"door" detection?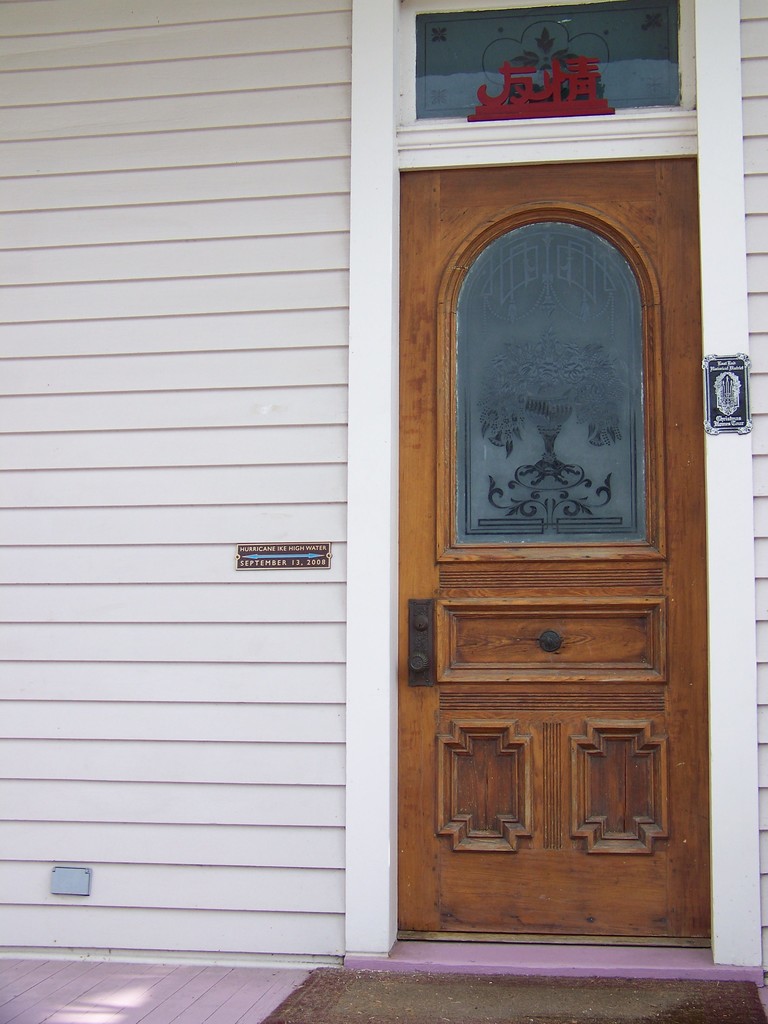
bbox=(396, 166, 701, 934)
